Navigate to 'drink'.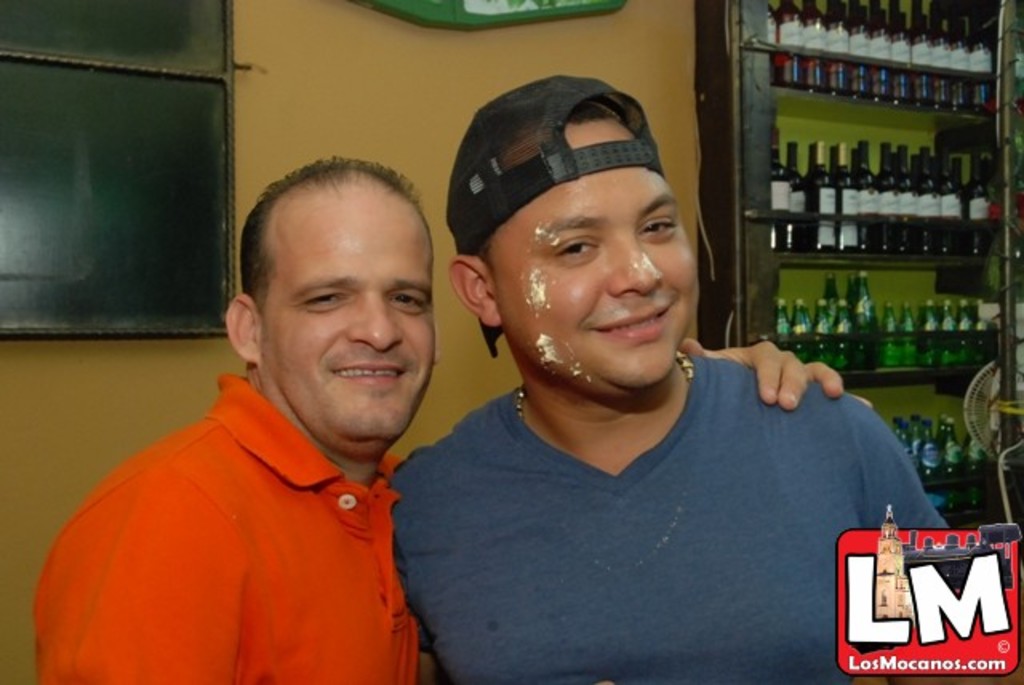
Navigation target: [x1=853, y1=0, x2=869, y2=101].
